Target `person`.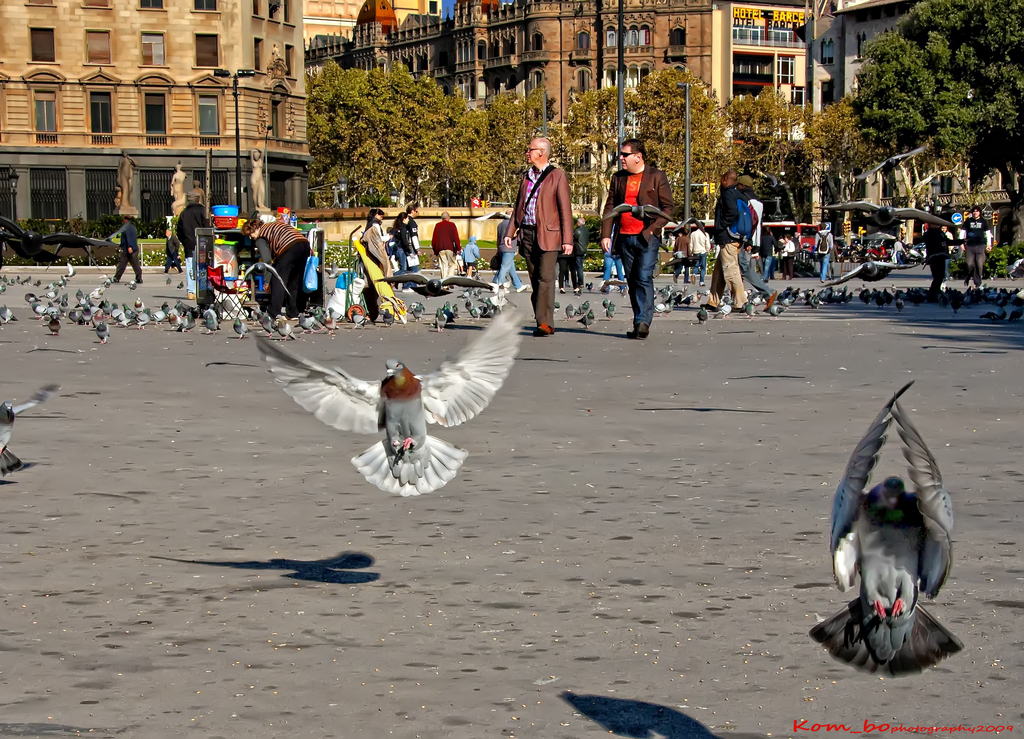
Target region: 430:214:460:280.
